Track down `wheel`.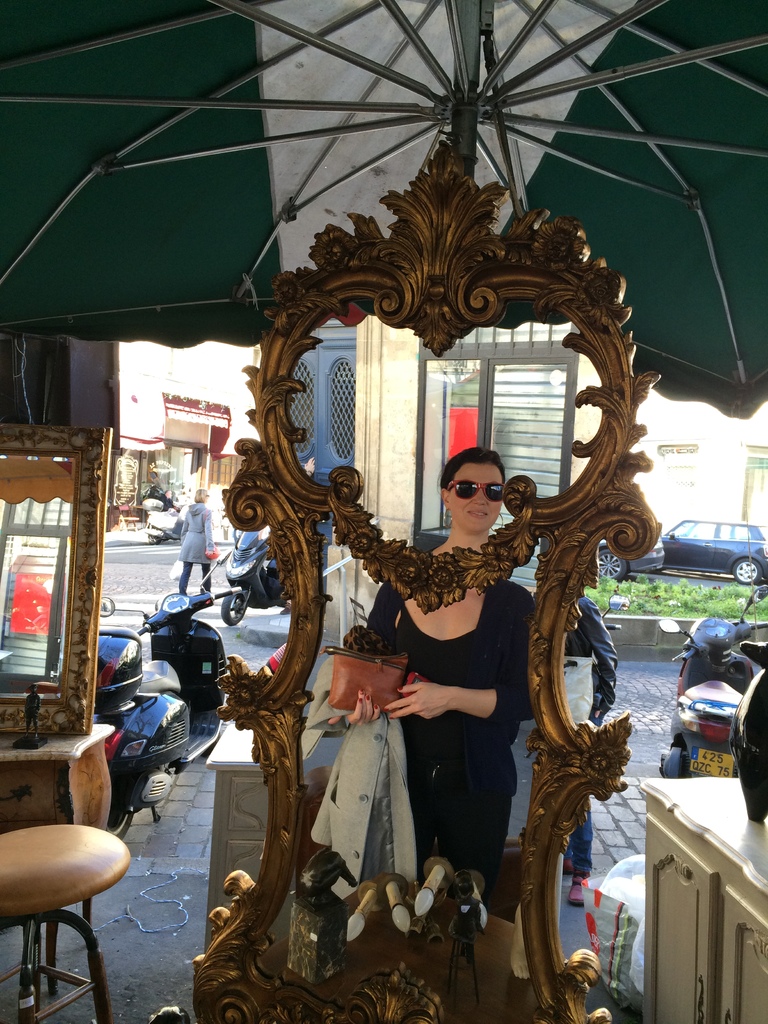
Tracked to 600:546:634:583.
